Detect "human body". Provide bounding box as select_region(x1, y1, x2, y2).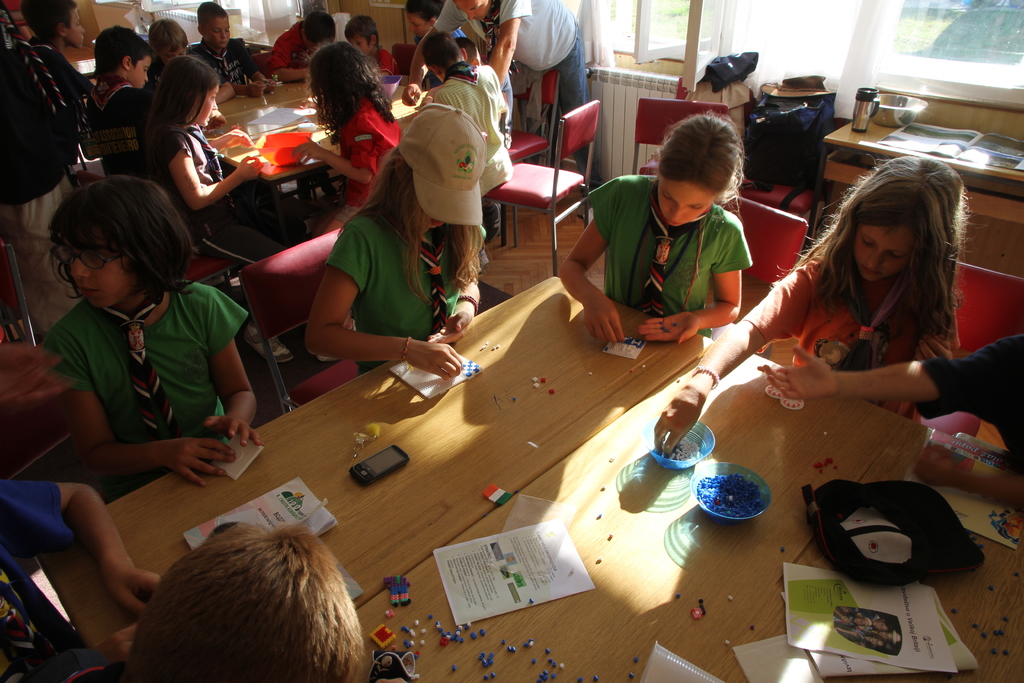
select_region(548, 110, 756, 352).
